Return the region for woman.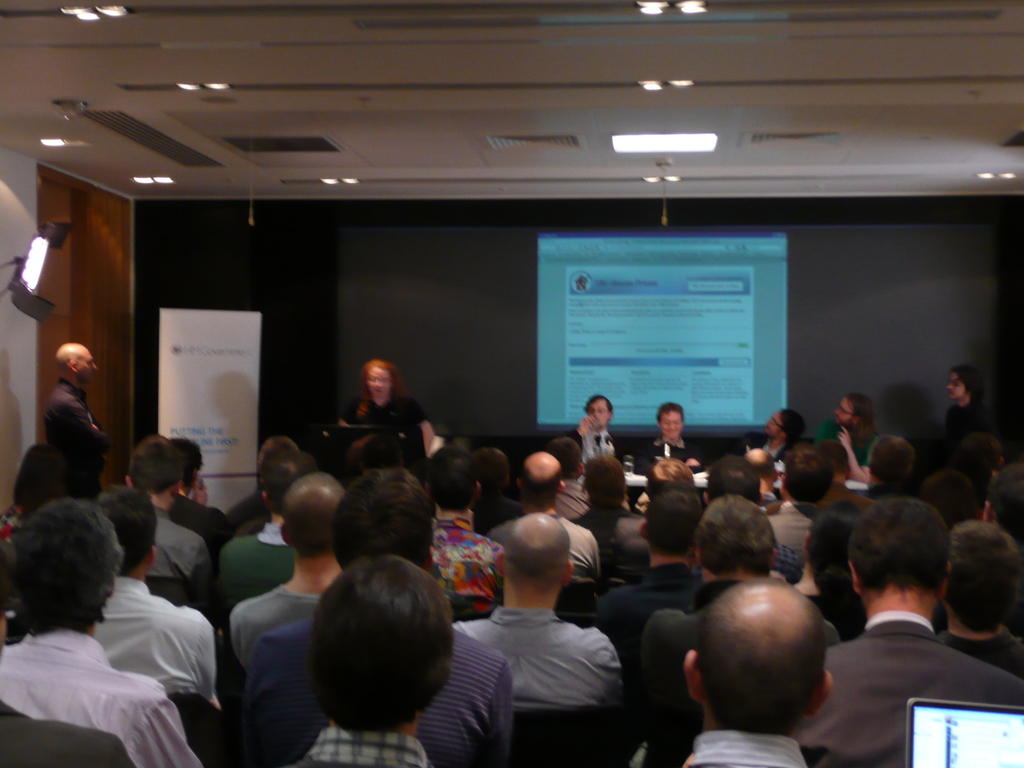
(339, 360, 430, 462).
